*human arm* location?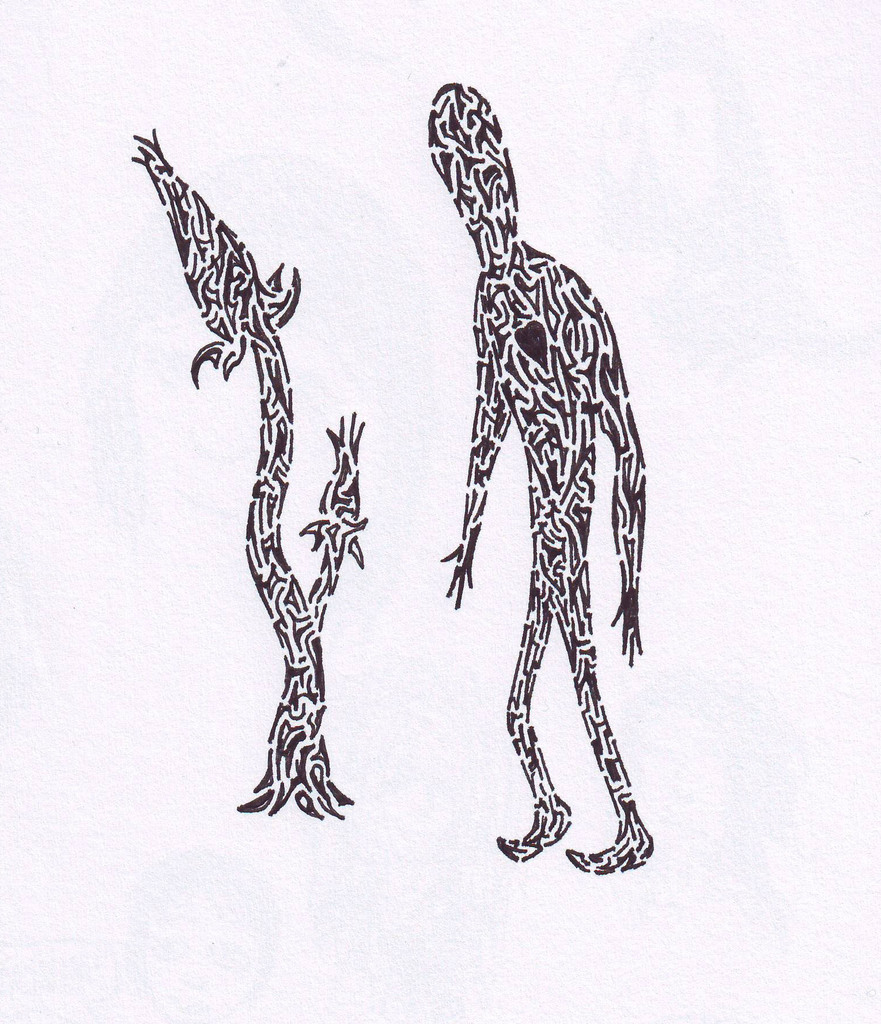
left=449, top=281, right=496, bottom=614
